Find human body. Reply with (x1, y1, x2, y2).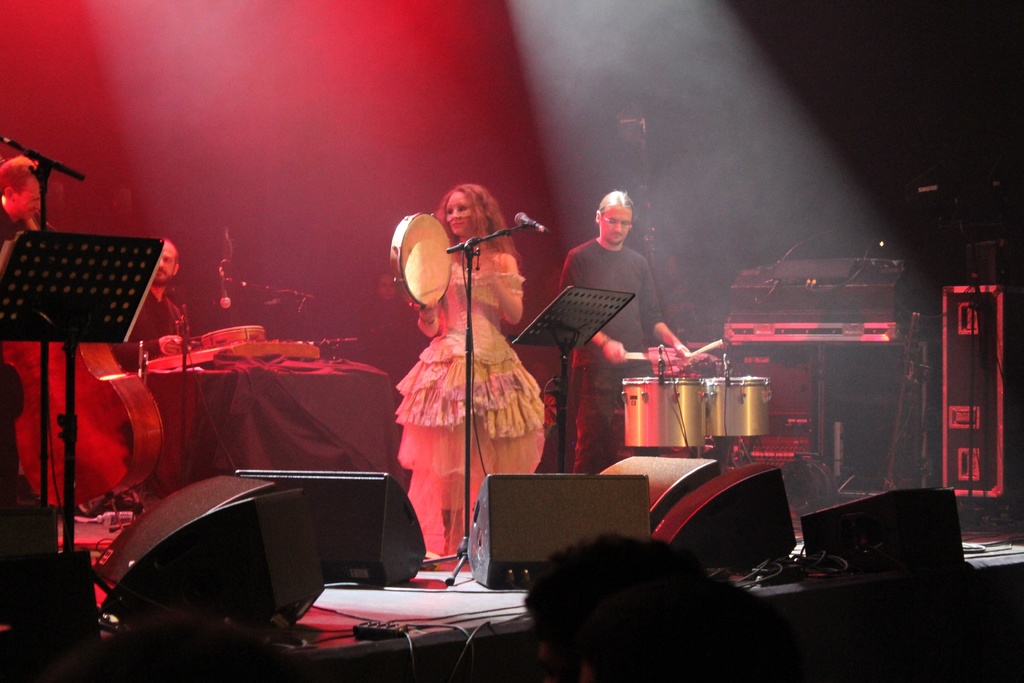
(0, 158, 36, 242).
